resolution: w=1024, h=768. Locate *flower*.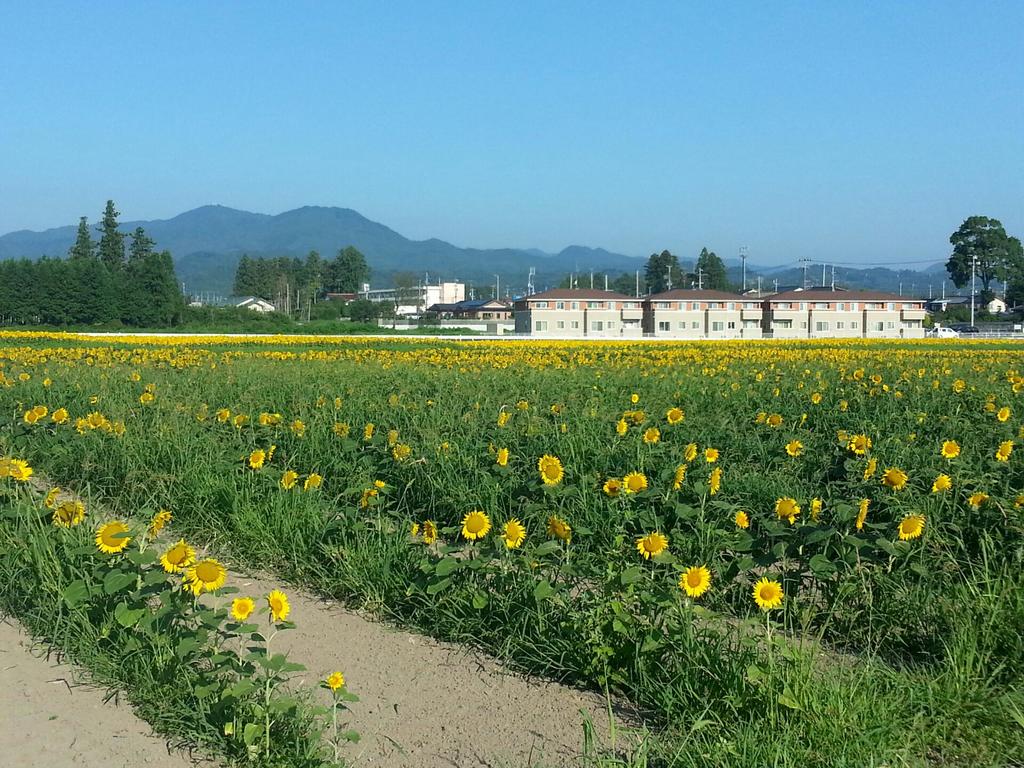
320:673:345:689.
